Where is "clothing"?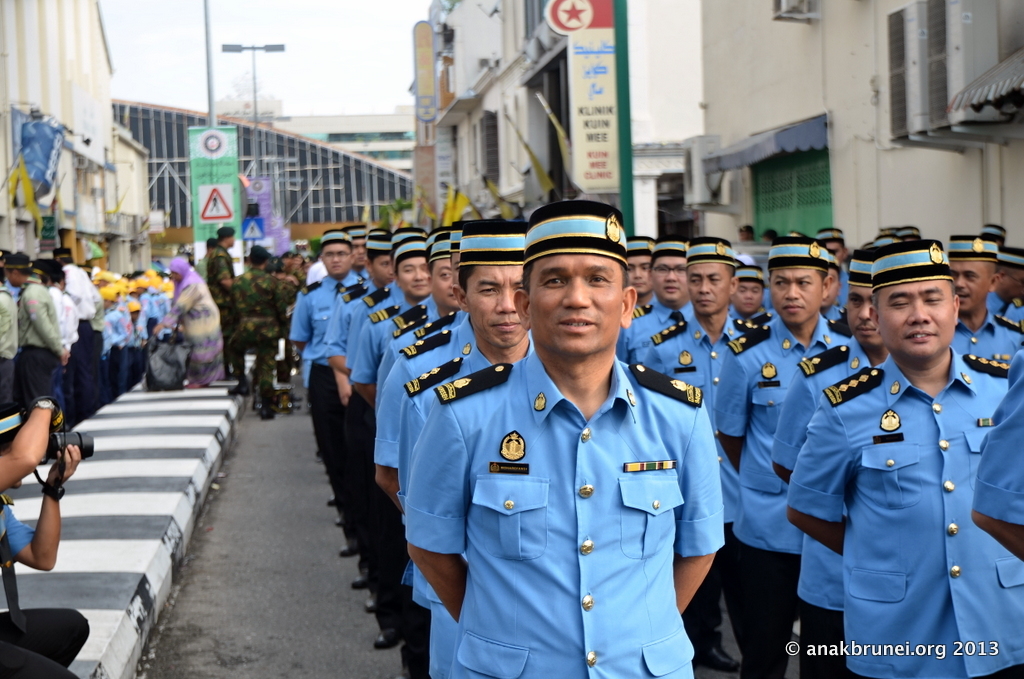
left=821, top=302, right=840, bottom=323.
